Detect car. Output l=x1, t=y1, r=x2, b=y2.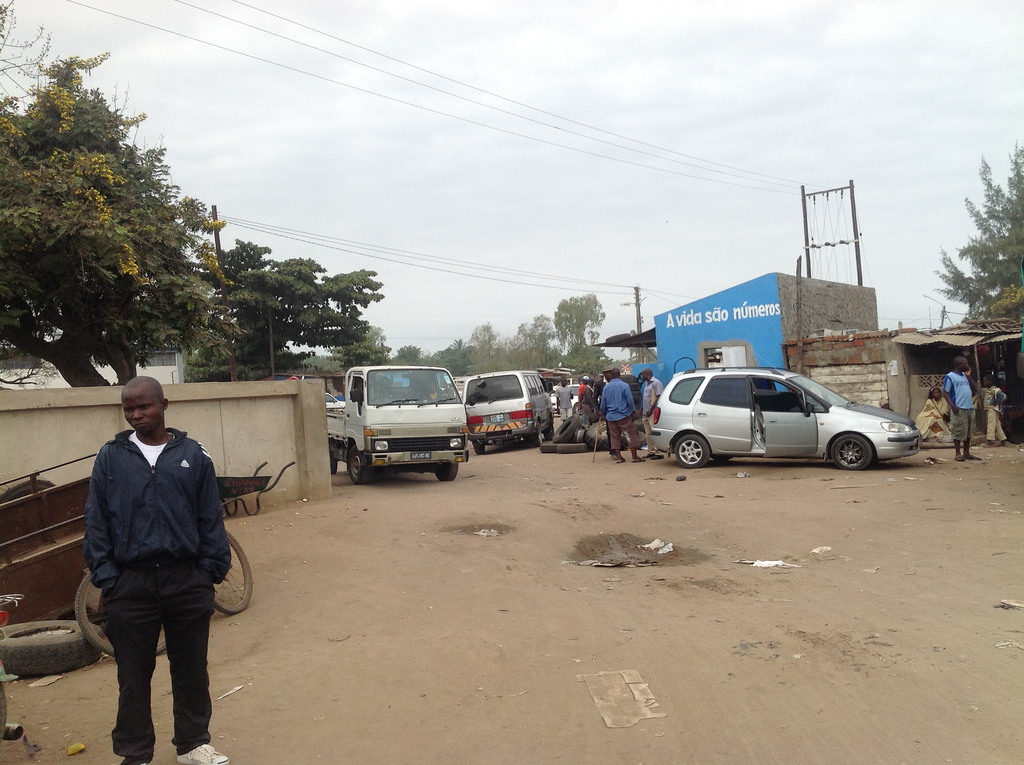
l=648, t=367, r=922, b=471.
